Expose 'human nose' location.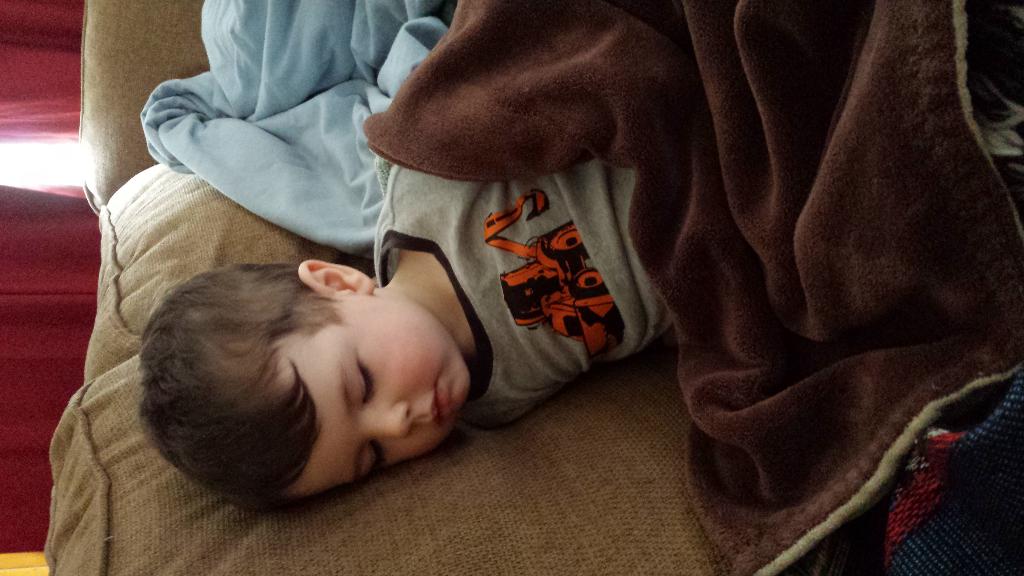
Exposed at <box>366,399,412,436</box>.
